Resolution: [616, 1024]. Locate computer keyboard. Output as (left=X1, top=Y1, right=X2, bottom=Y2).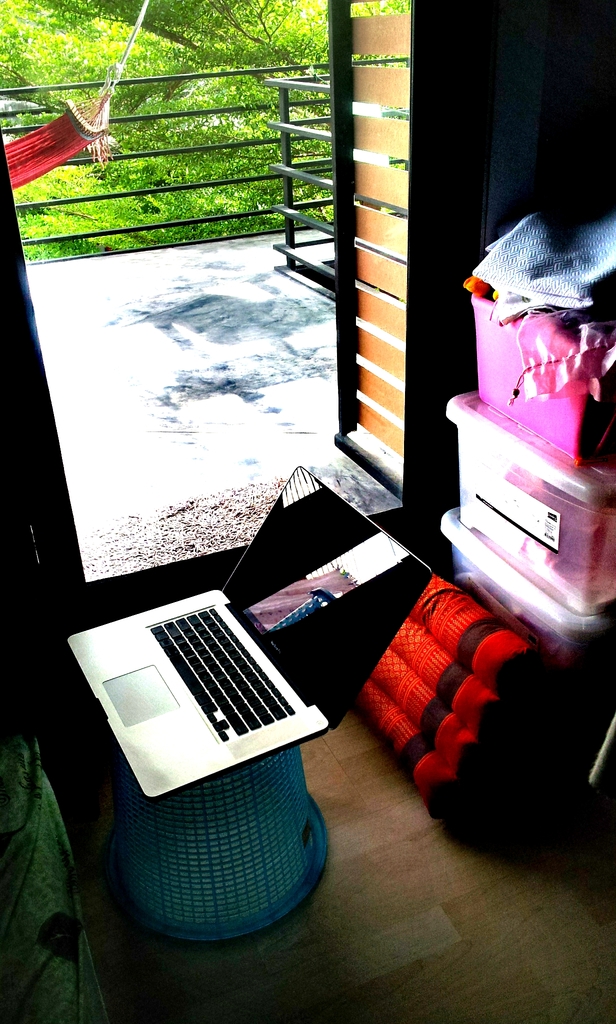
(left=146, top=602, right=295, bottom=744).
